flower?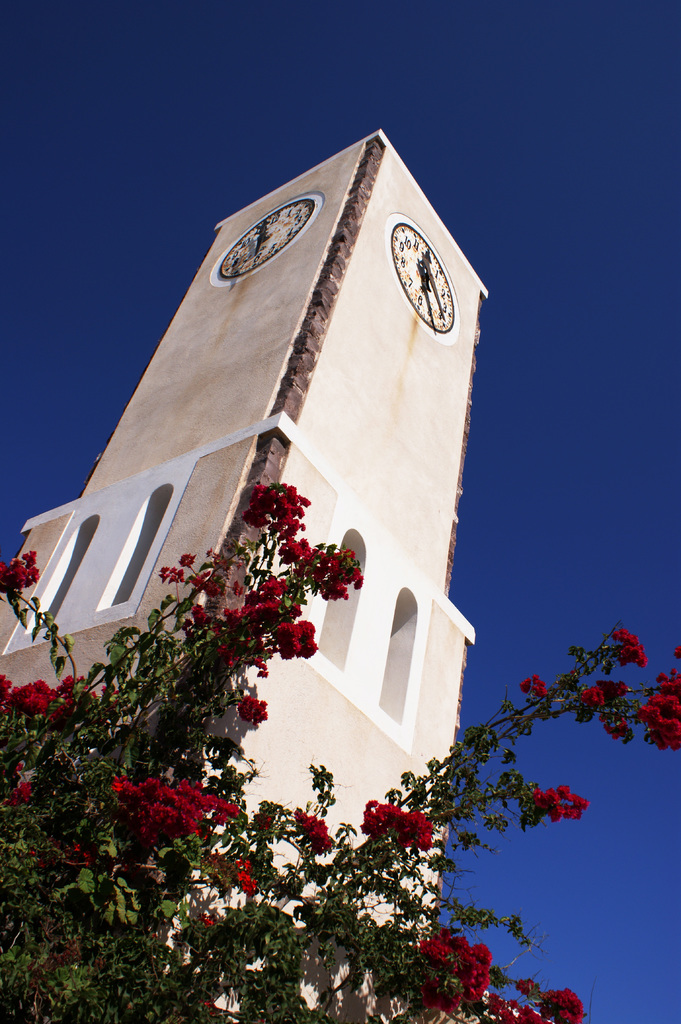
bbox(200, 911, 217, 930)
